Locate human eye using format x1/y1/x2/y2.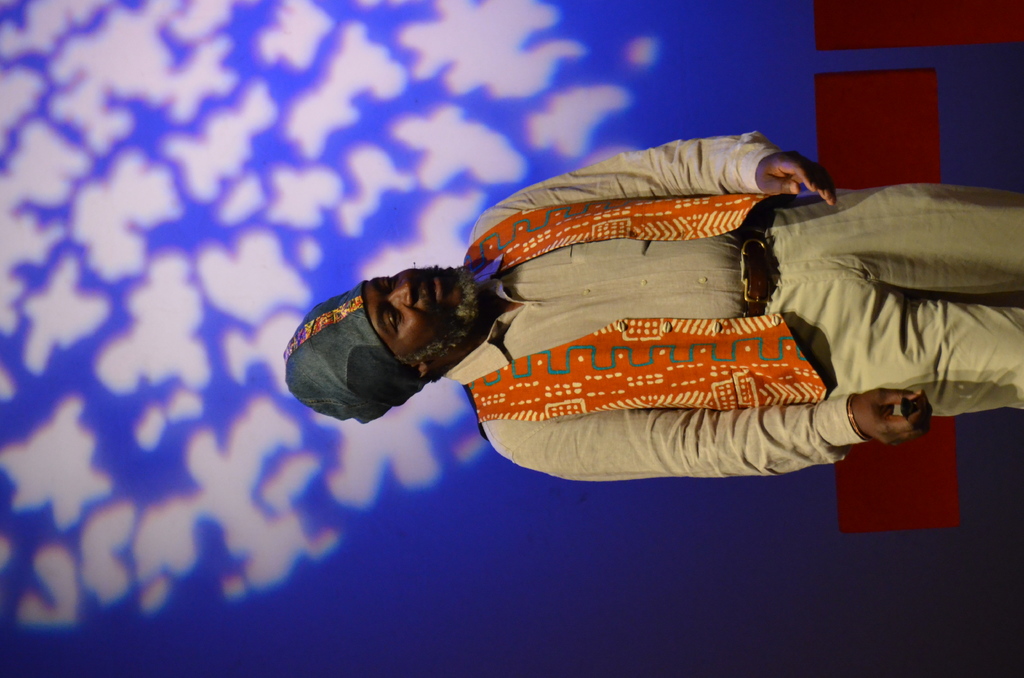
381/302/400/331.
